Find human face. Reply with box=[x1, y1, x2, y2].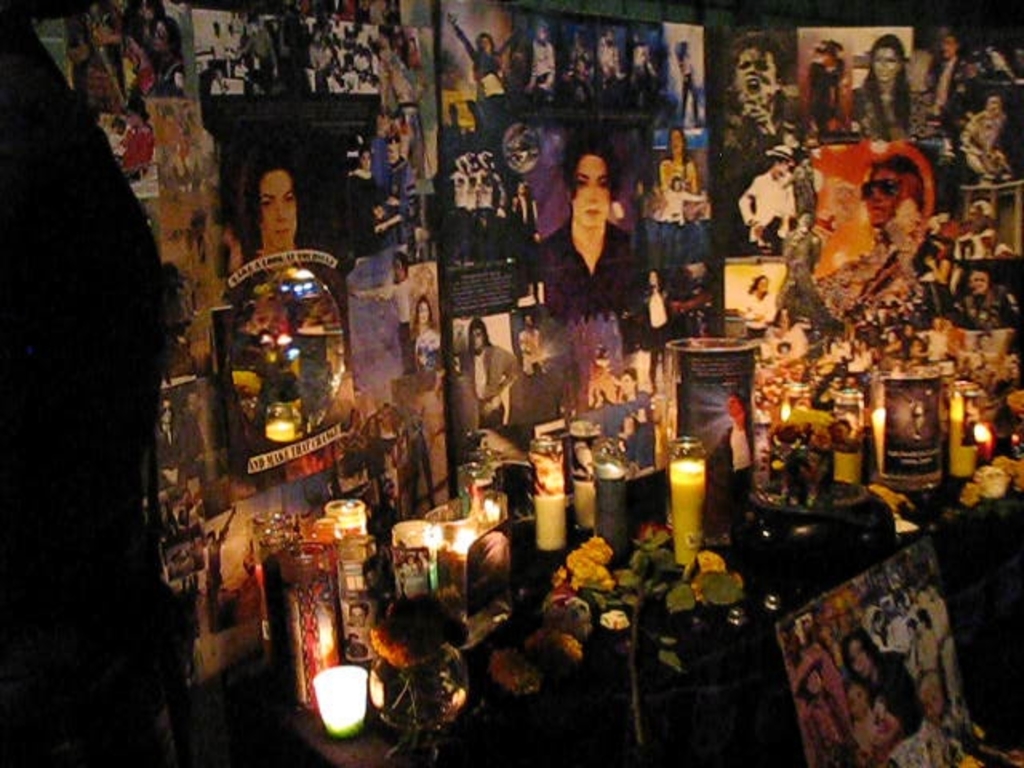
box=[416, 302, 430, 323].
